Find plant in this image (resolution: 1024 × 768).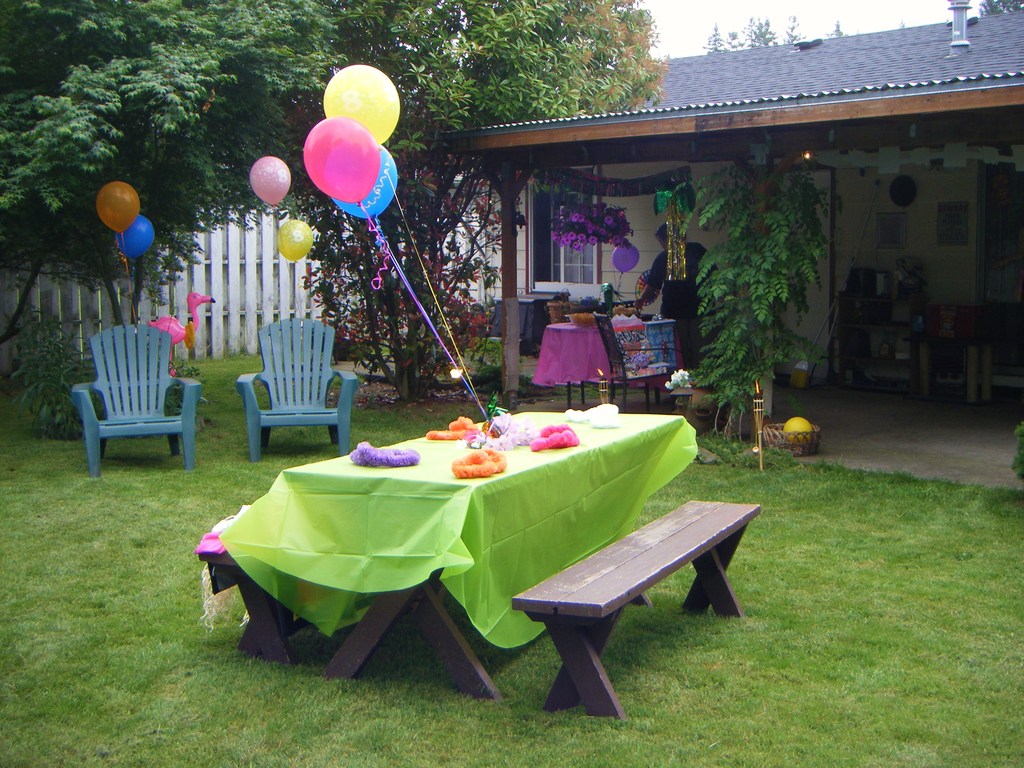
select_region(652, 150, 856, 447).
